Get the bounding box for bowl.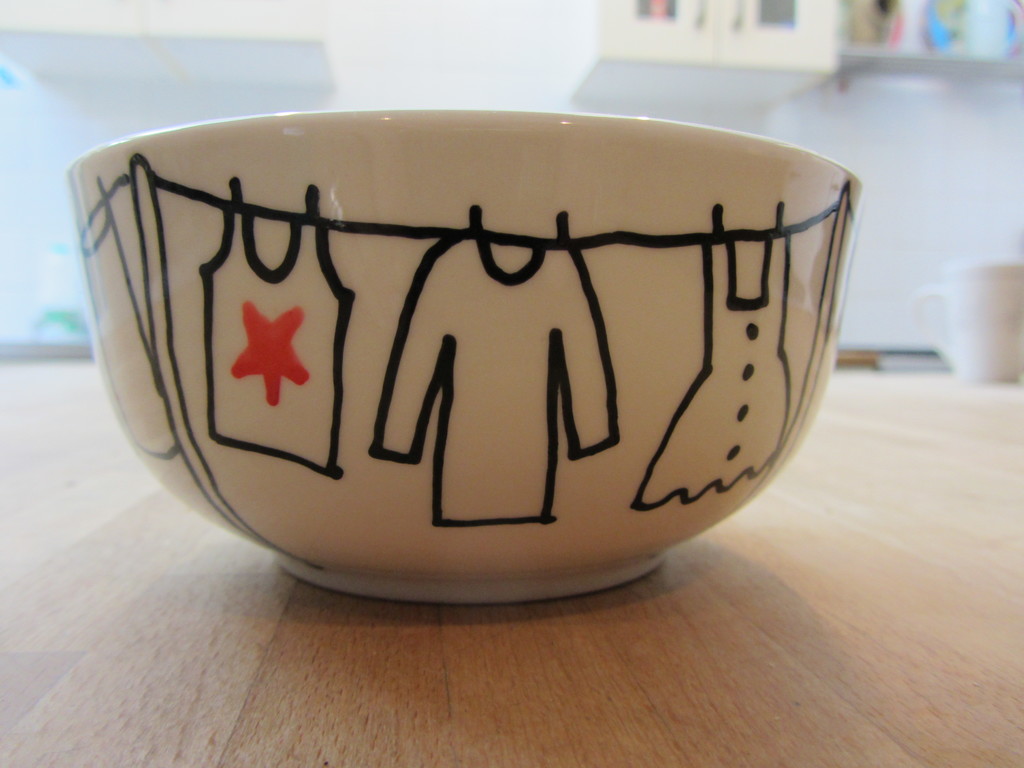
59,108,861,603.
